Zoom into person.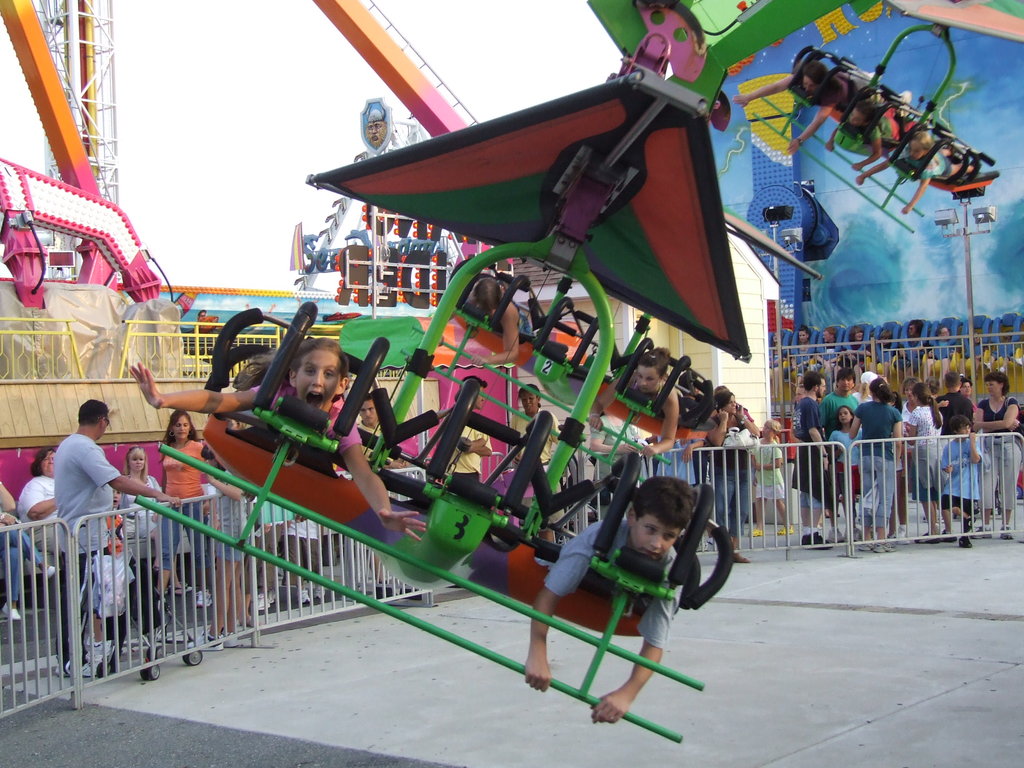
Zoom target: crop(538, 444, 712, 738).
